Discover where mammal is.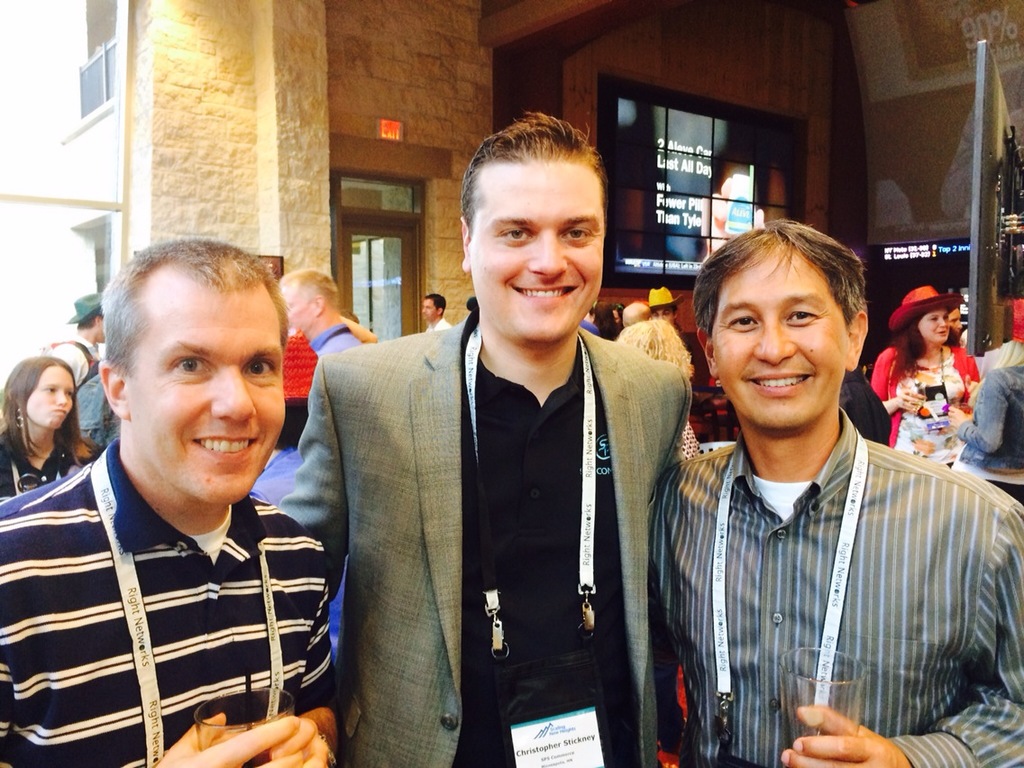
Discovered at Rect(0, 233, 327, 767).
